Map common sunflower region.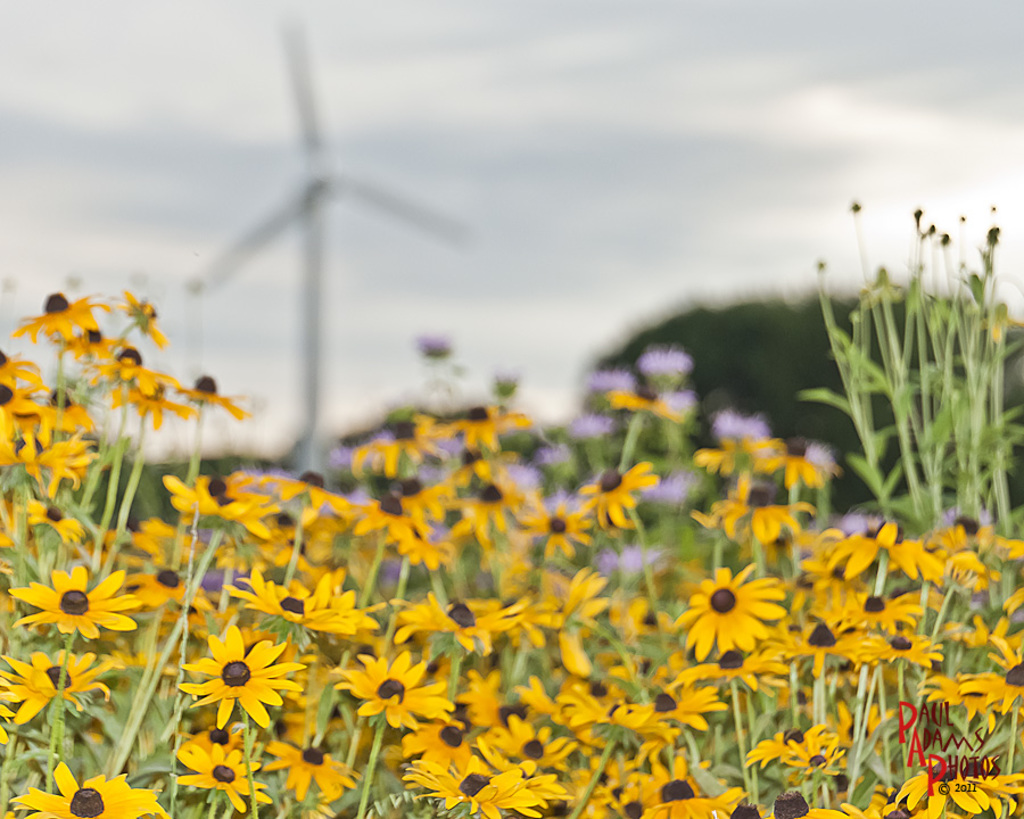
Mapped to region(187, 627, 286, 728).
